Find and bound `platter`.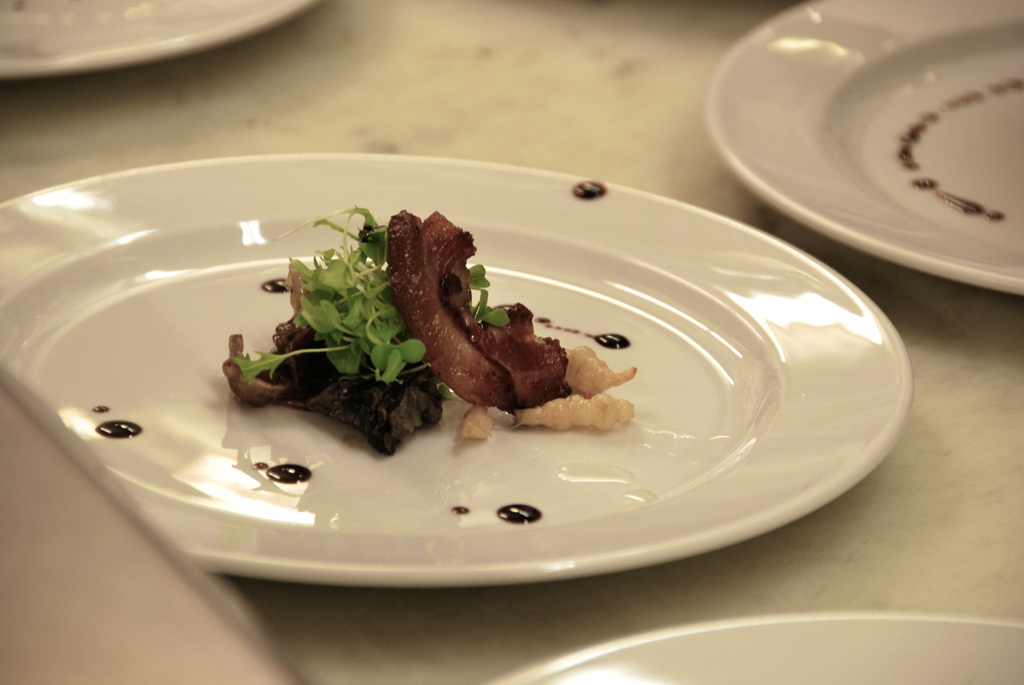
Bound: box(705, 0, 1023, 295).
